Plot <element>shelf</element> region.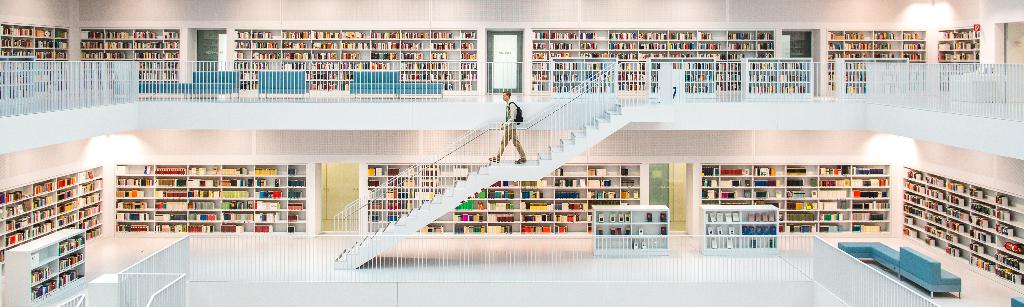
Plotted at l=673, t=28, r=700, b=39.
